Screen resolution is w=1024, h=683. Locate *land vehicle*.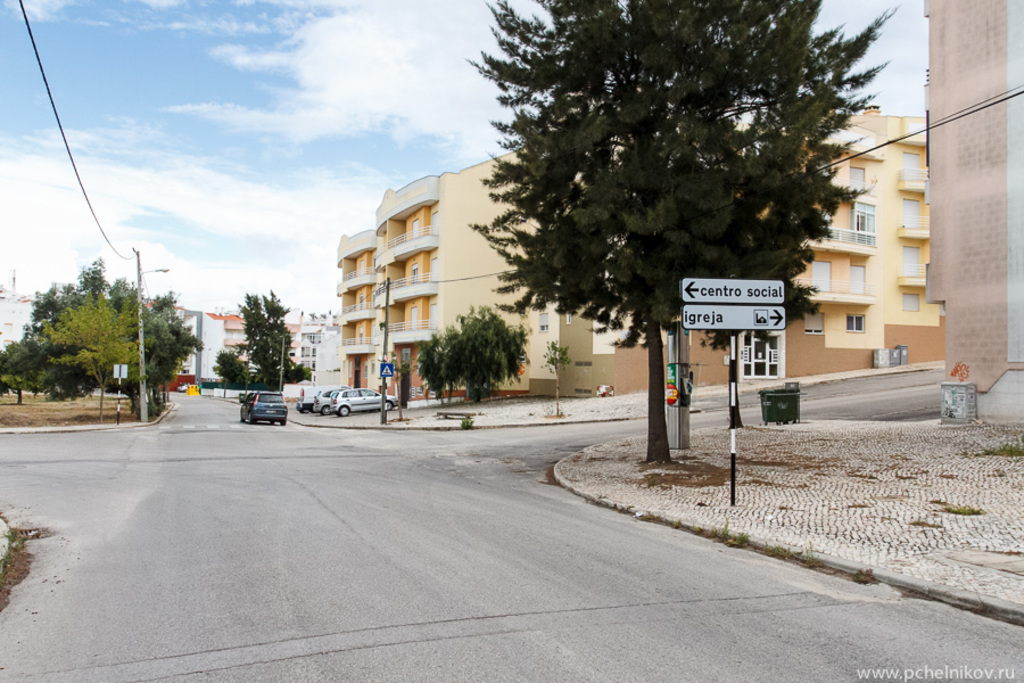
BBox(330, 389, 397, 417).
